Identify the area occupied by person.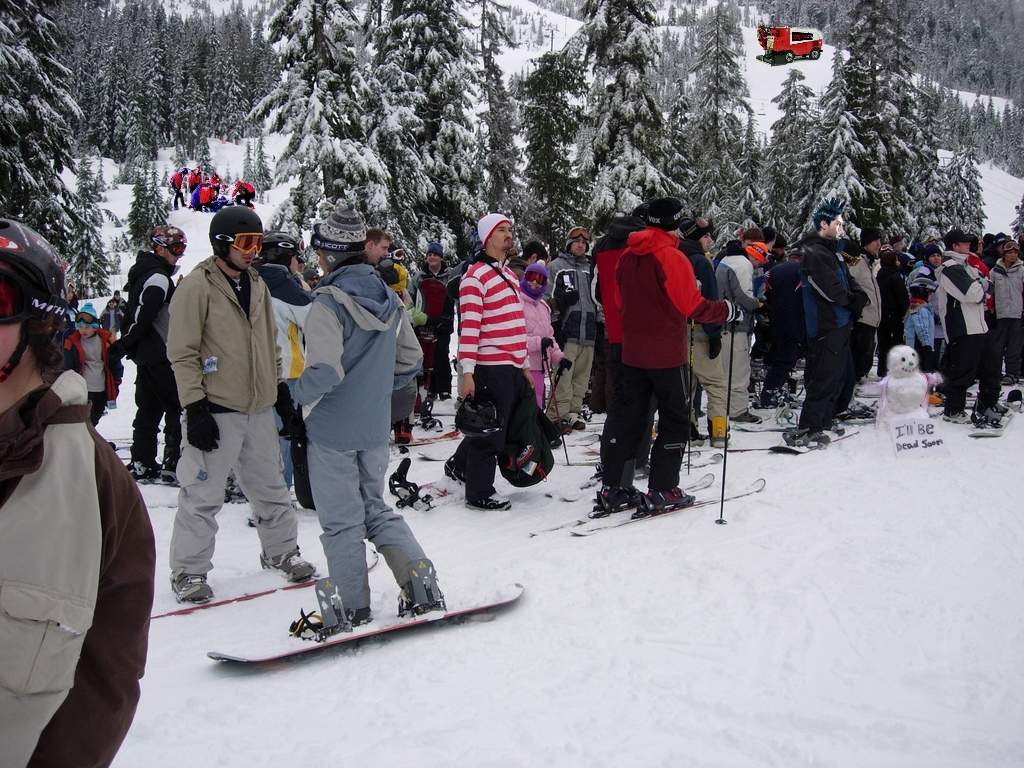
Area: locate(937, 243, 988, 411).
